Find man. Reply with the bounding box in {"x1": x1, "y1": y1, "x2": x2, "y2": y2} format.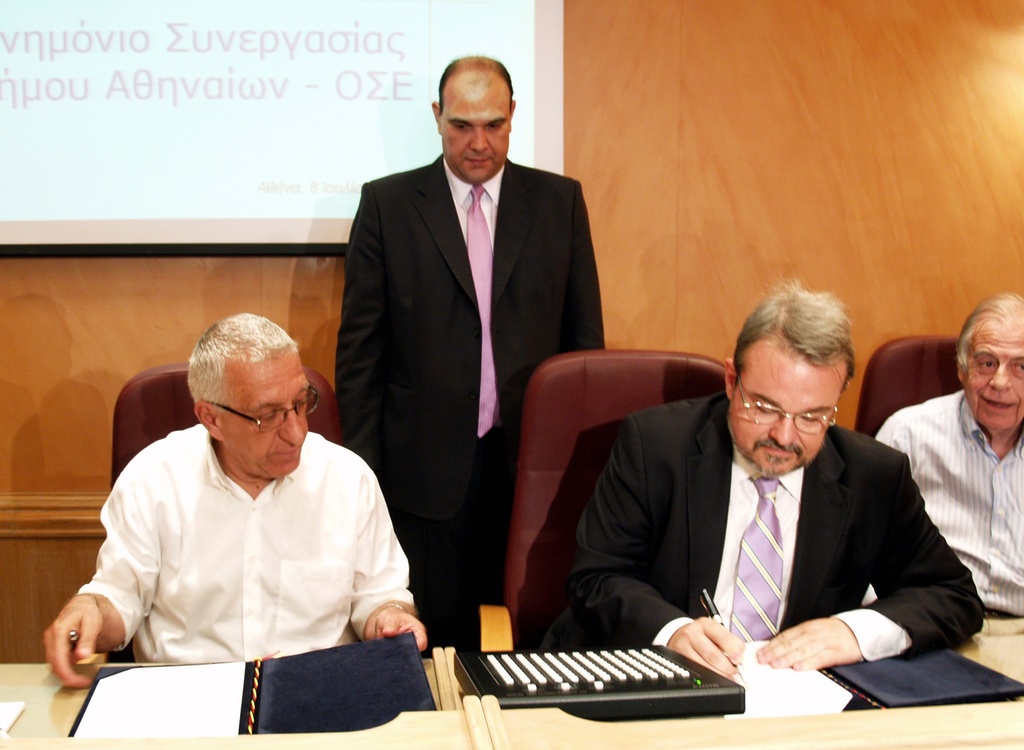
{"x1": 46, "y1": 309, "x2": 427, "y2": 693}.
